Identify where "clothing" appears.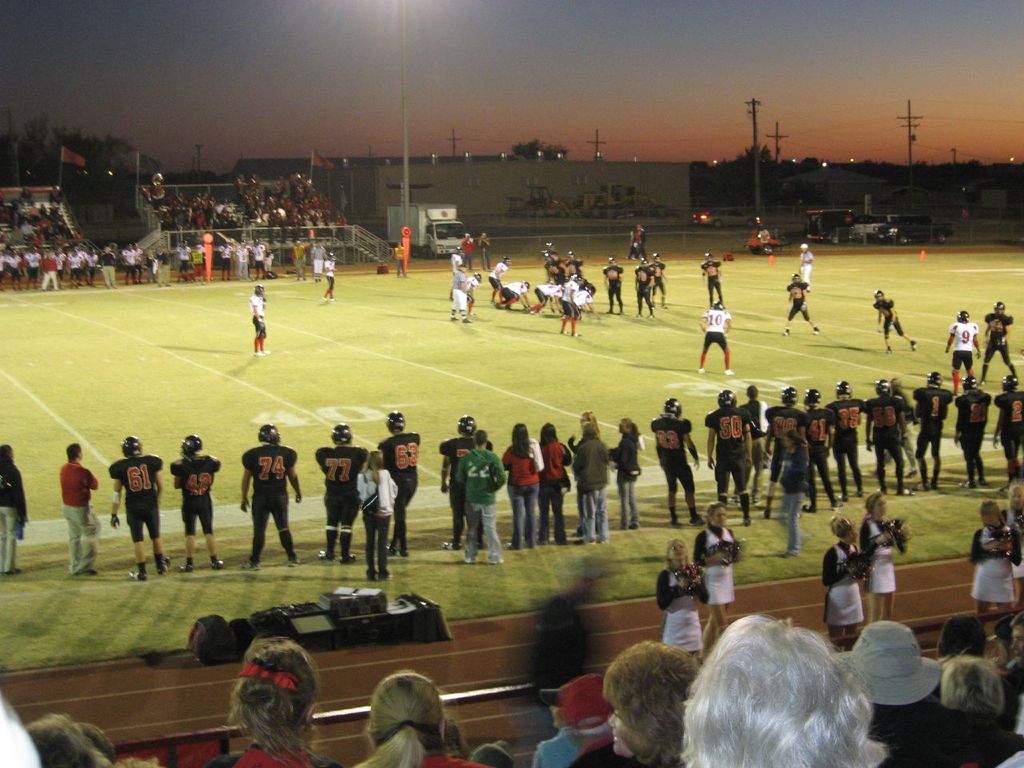
Appears at detection(969, 526, 1015, 599).
